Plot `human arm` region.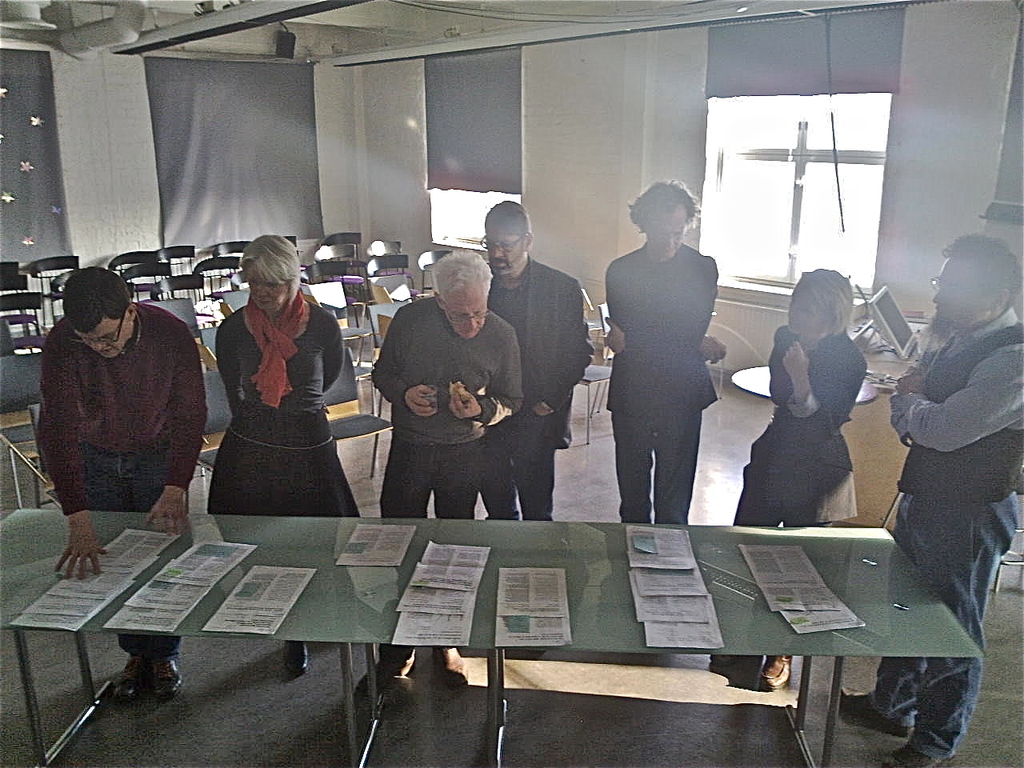
Plotted at crop(369, 307, 436, 413).
